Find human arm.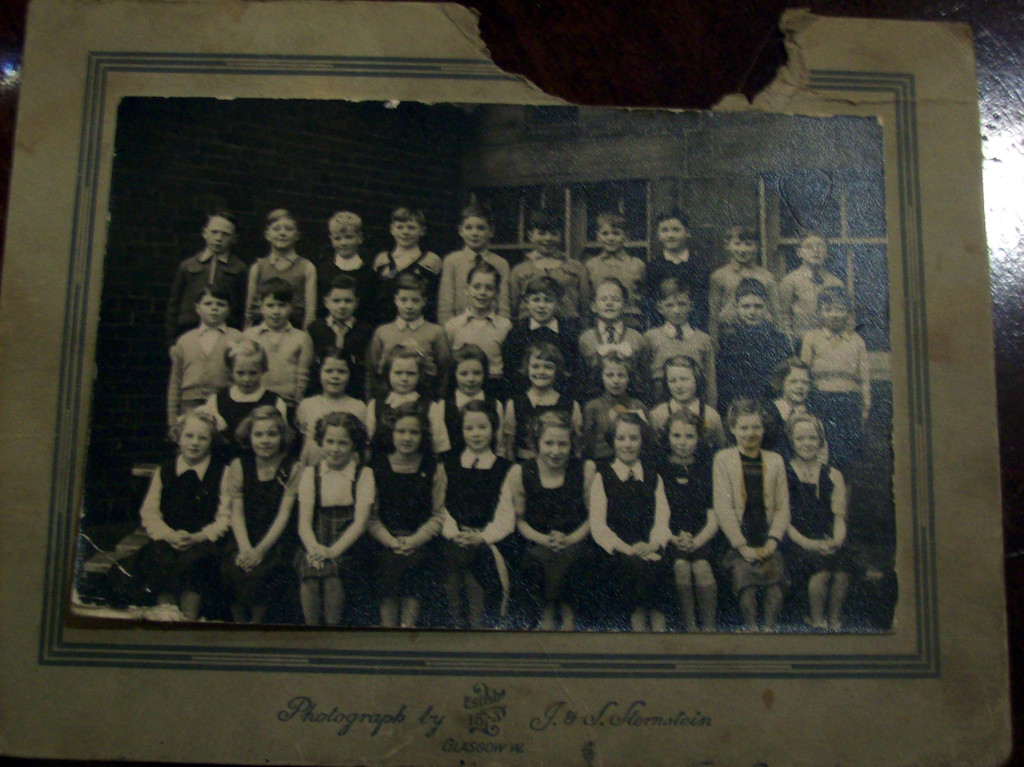
box=[692, 505, 714, 552].
